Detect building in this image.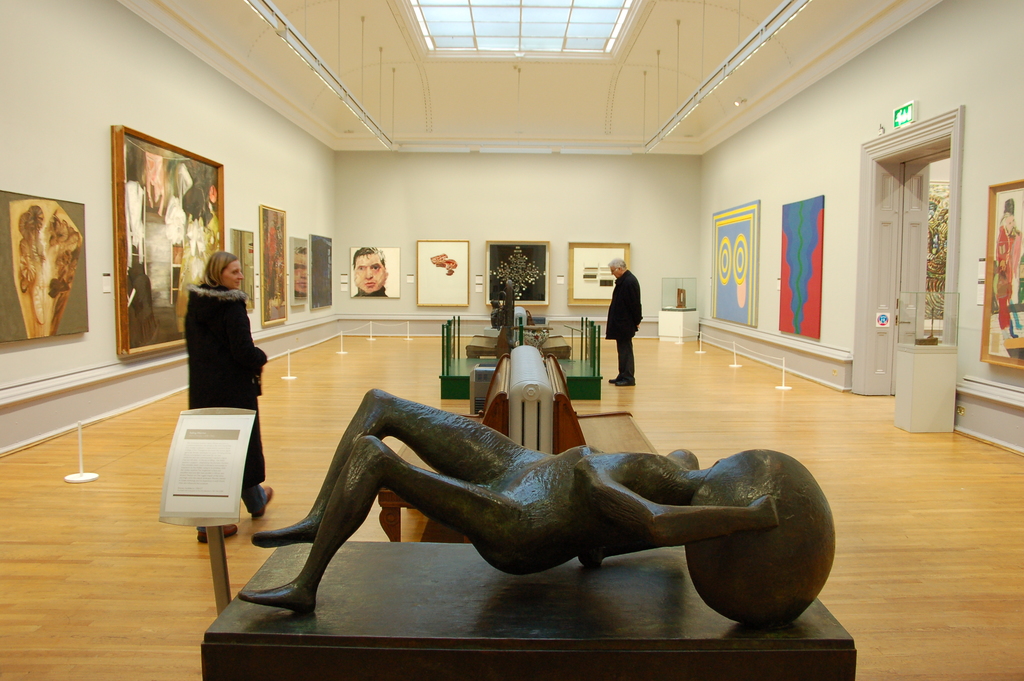
Detection: {"x1": 0, "y1": 0, "x2": 1023, "y2": 680}.
